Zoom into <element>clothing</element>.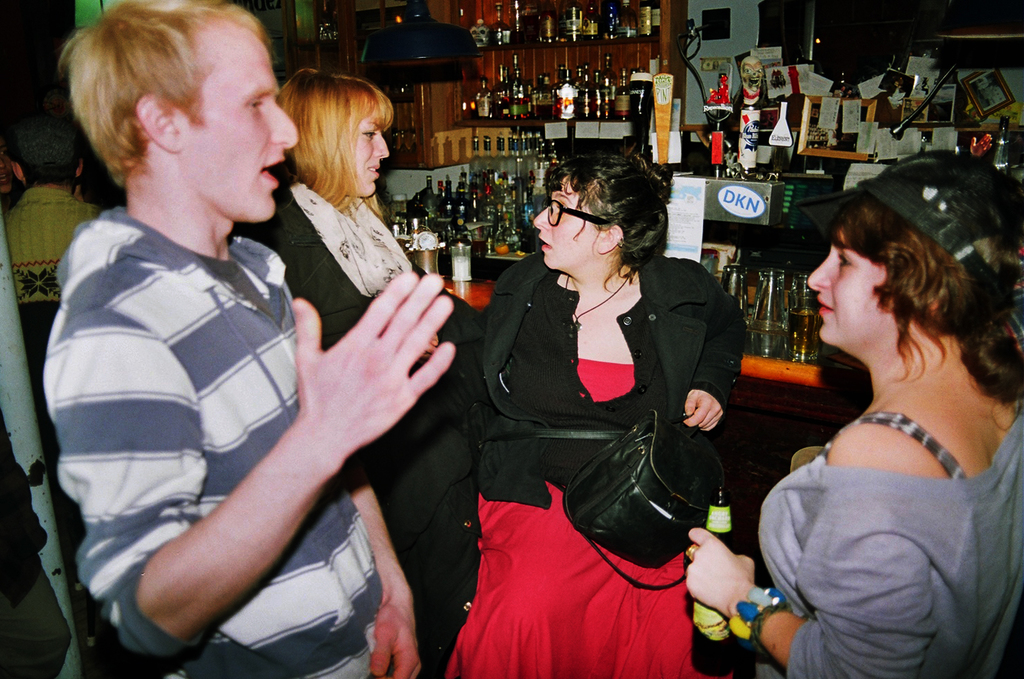
Zoom target: 7,182,112,448.
